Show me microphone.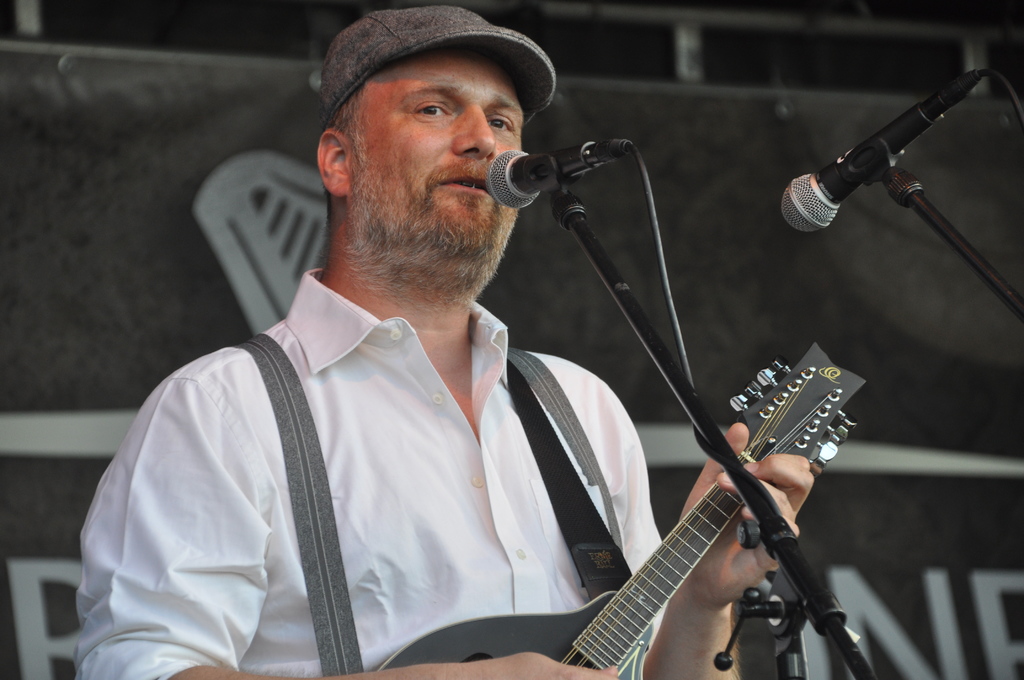
microphone is here: 785:72:986:234.
